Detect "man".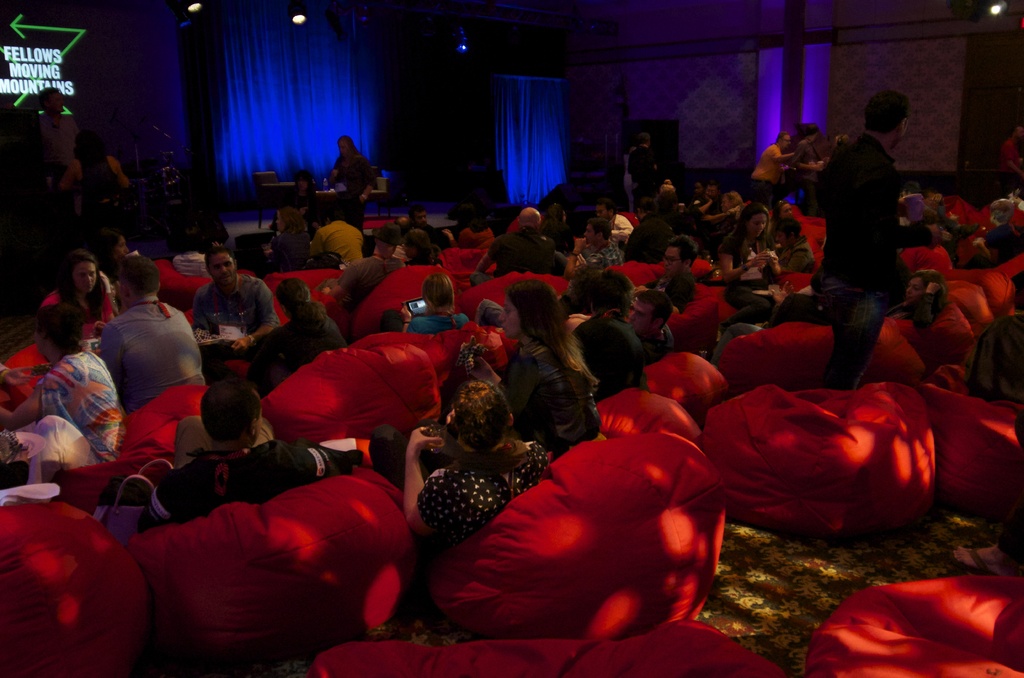
Detected at <bbox>34, 85, 81, 219</bbox>.
